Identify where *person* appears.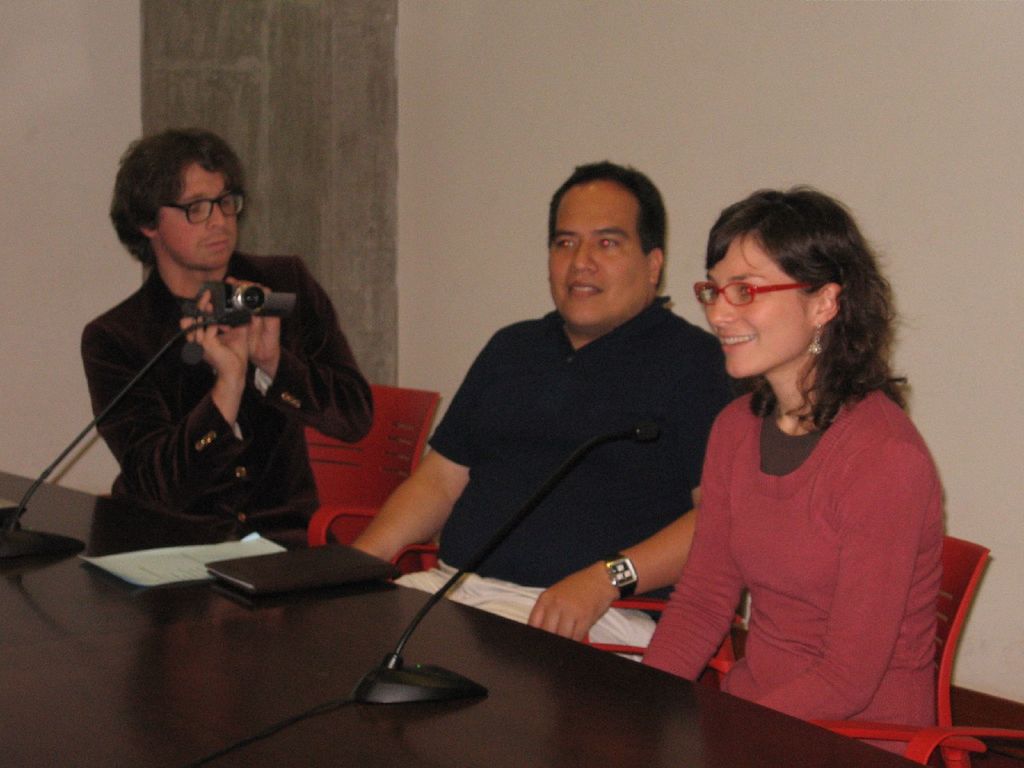
Appears at rect(637, 180, 940, 767).
